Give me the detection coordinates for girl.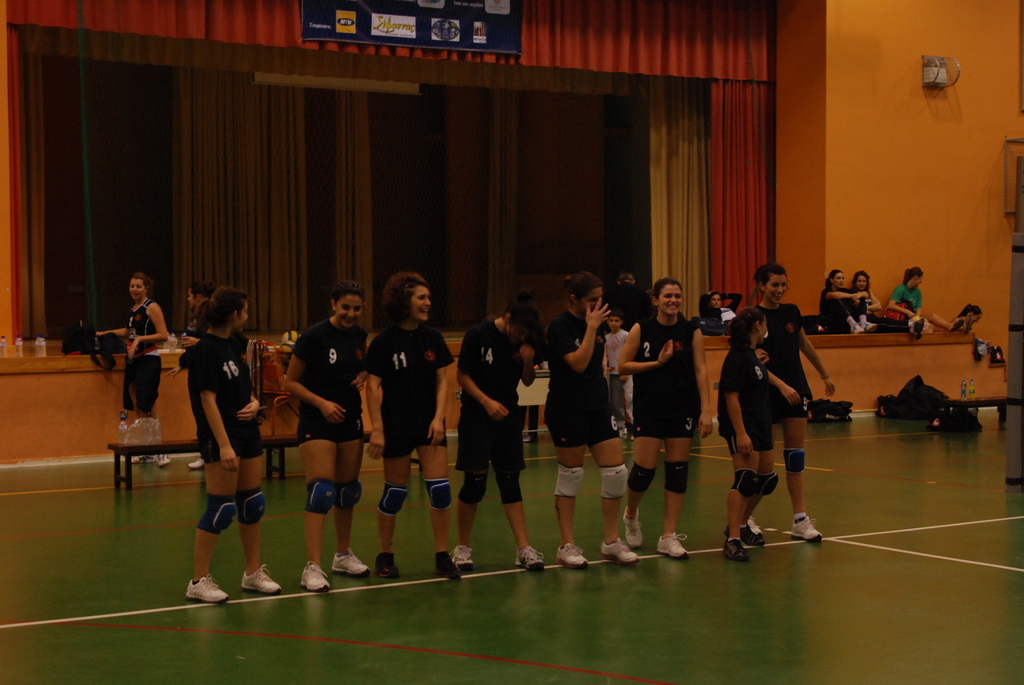
[538, 268, 642, 573].
